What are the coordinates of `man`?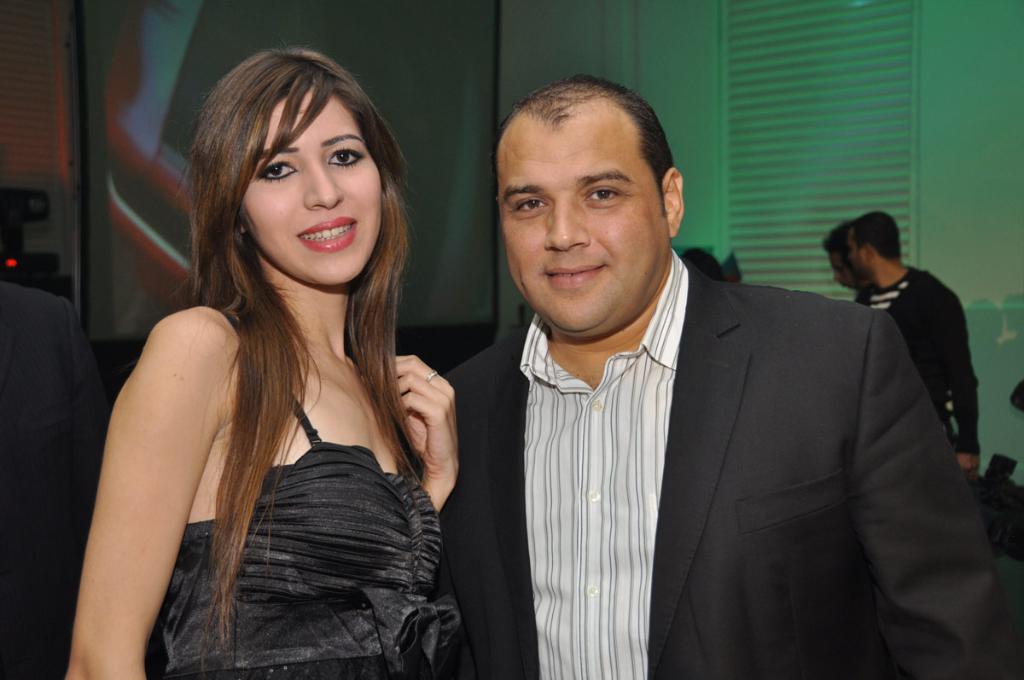
<region>823, 214, 862, 296</region>.
